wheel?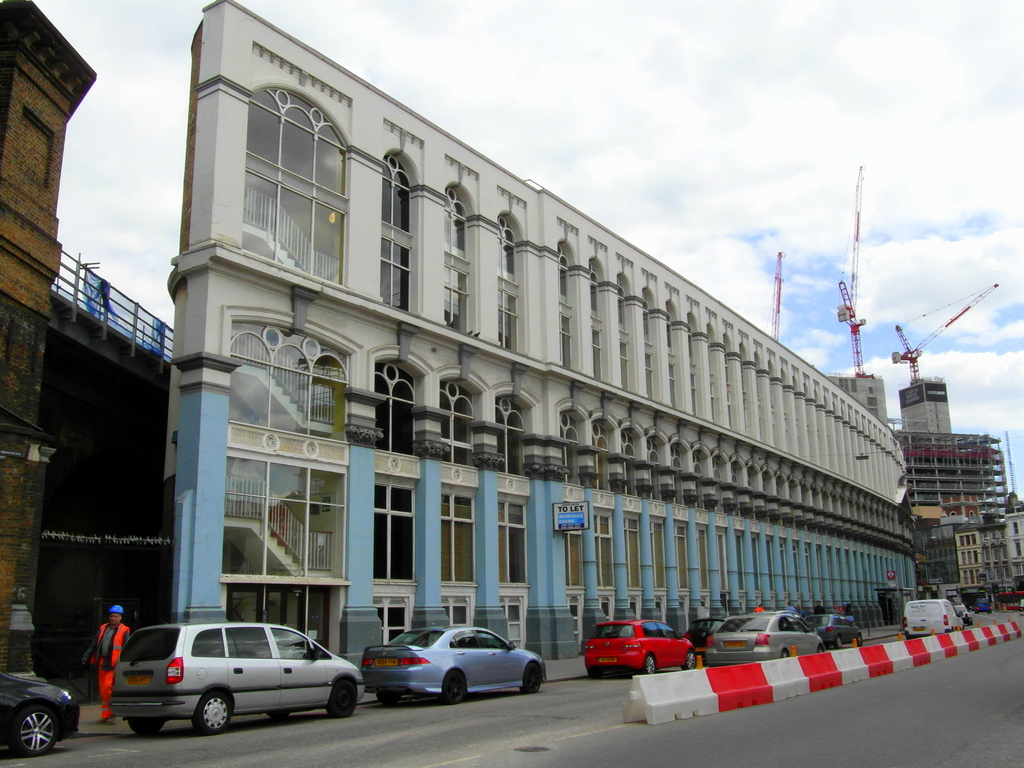
<bbox>782, 650, 792, 656</bbox>
